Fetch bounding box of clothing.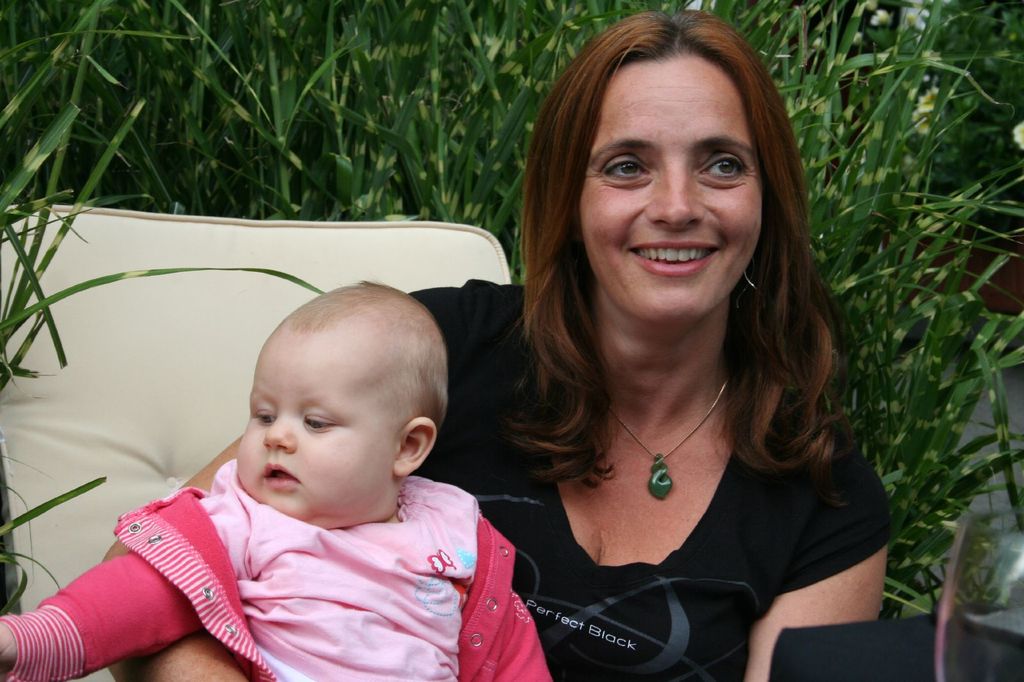
Bbox: x1=100 y1=385 x2=522 y2=666.
